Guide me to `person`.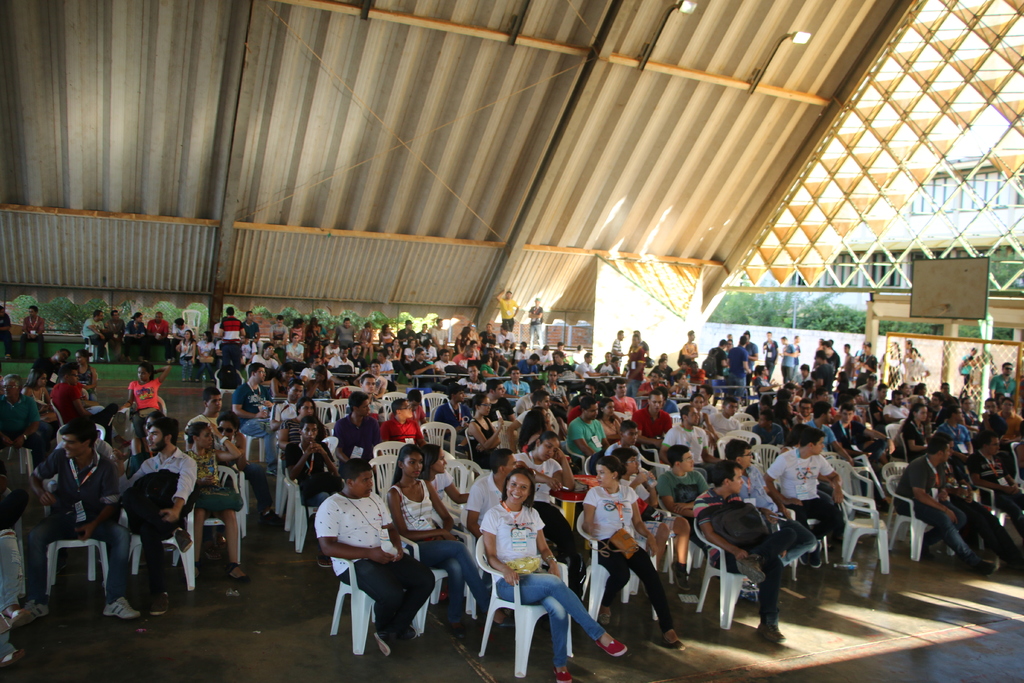
Guidance: 796:393:825:432.
